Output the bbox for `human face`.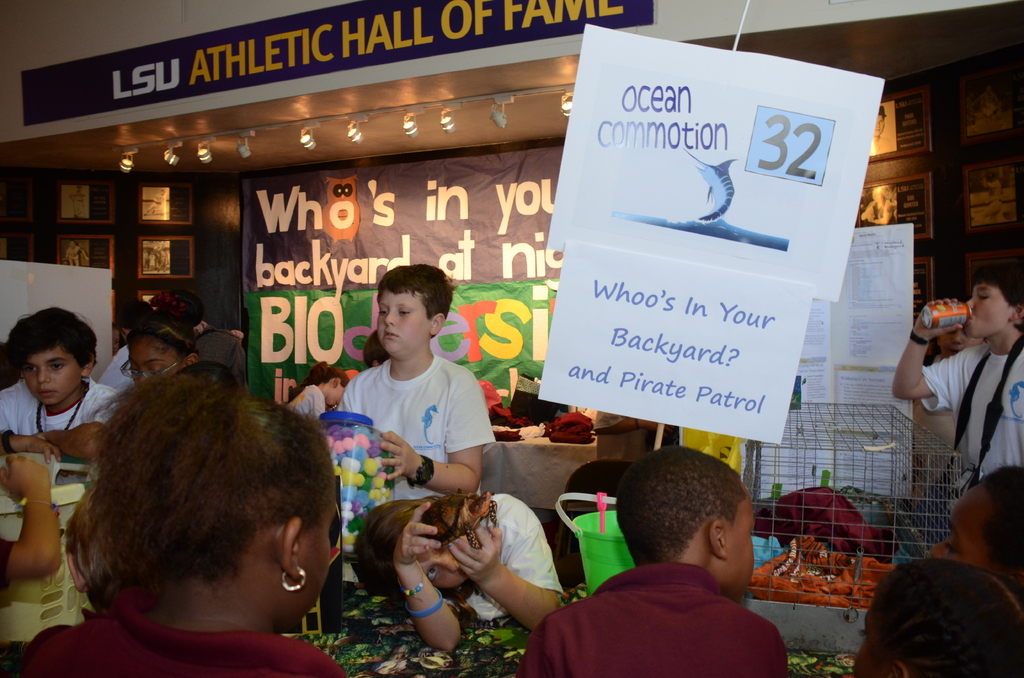
[x1=963, y1=285, x2=1016, y2=339].
